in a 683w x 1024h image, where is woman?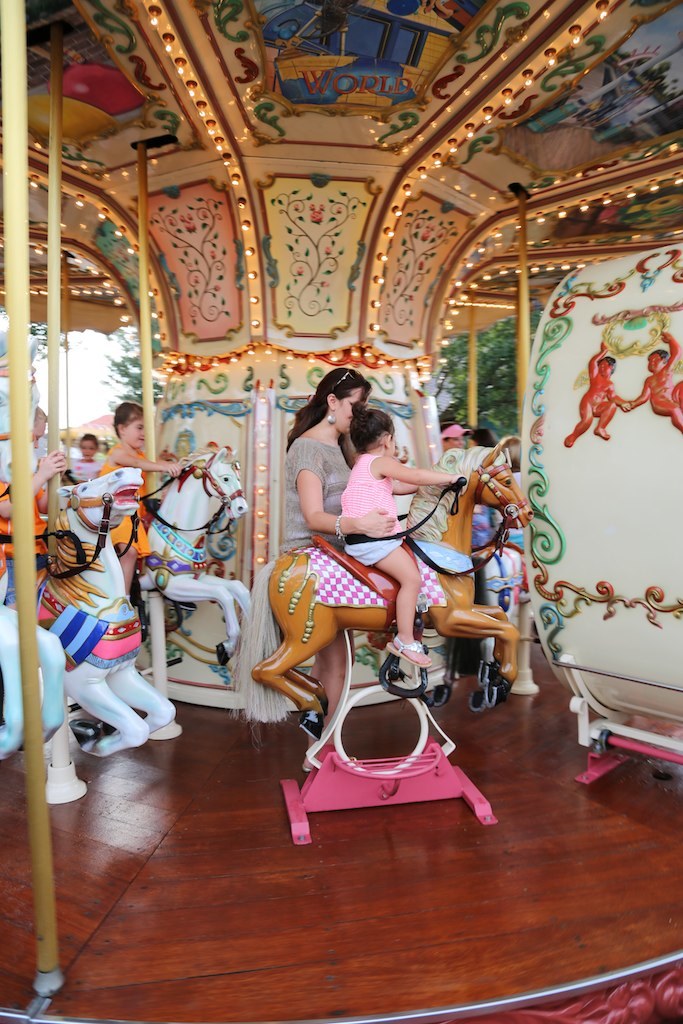
x1=442, y1=419, x2=468, y2=446.
